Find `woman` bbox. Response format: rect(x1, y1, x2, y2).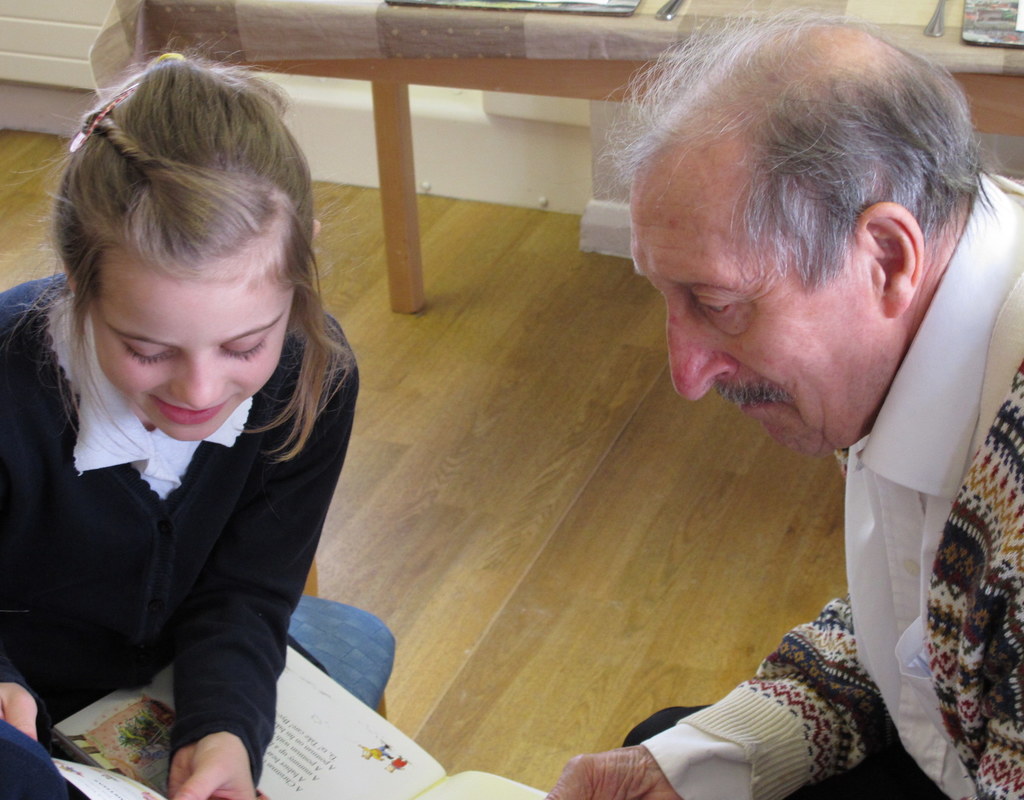
rect(0, 37, 360, 799).
